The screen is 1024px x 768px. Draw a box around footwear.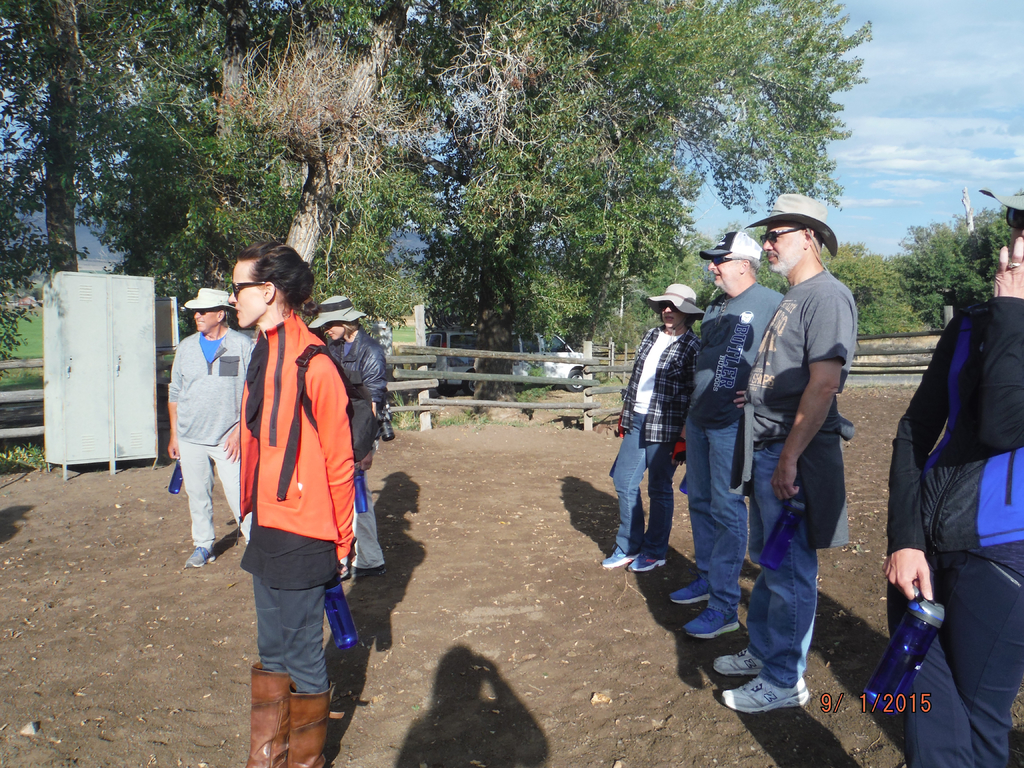
{"left": 599, "top": 554, "right": 632, "bottom": 569}.
